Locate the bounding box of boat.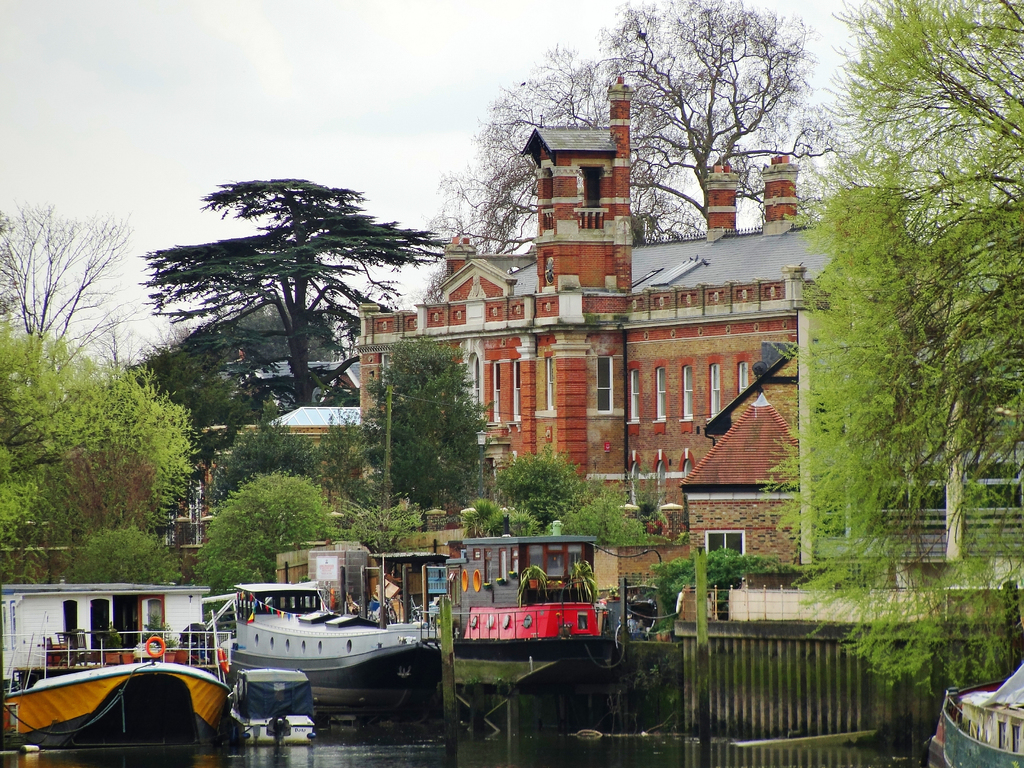
Bounding box: {"left": 444, "top": 512, "right": 616, "bottom": 641}.
